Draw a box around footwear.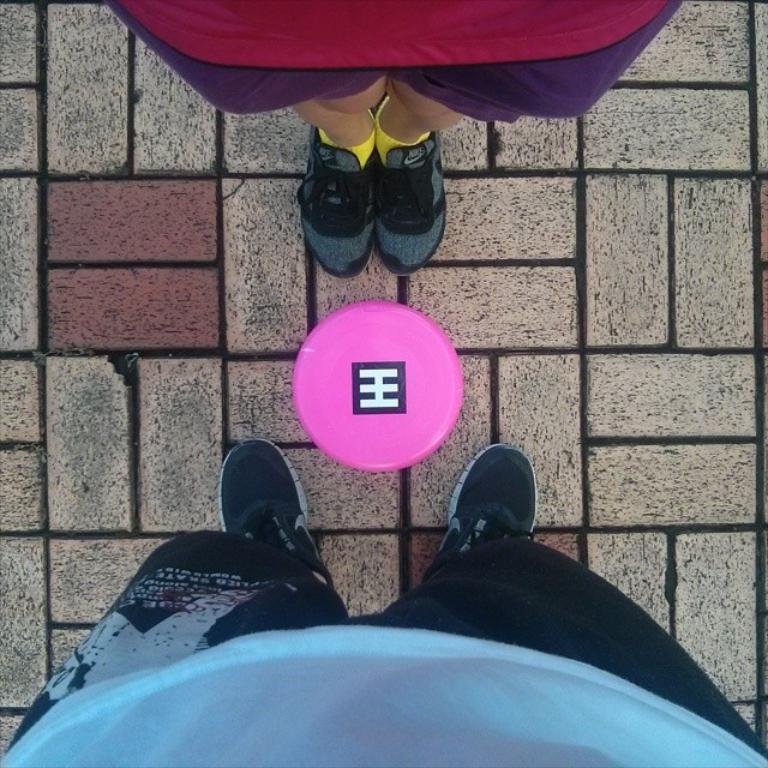
(x1=295, y1=133, x2=390, y2=275).
